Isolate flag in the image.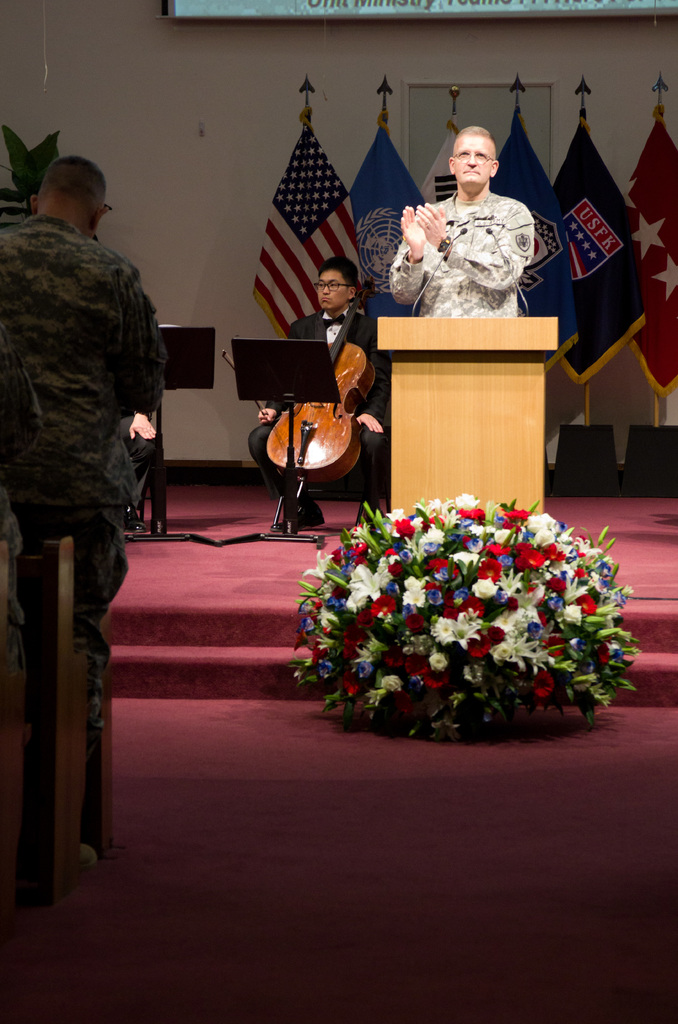
Isolated region: rect(491, 109, 570, 383).
